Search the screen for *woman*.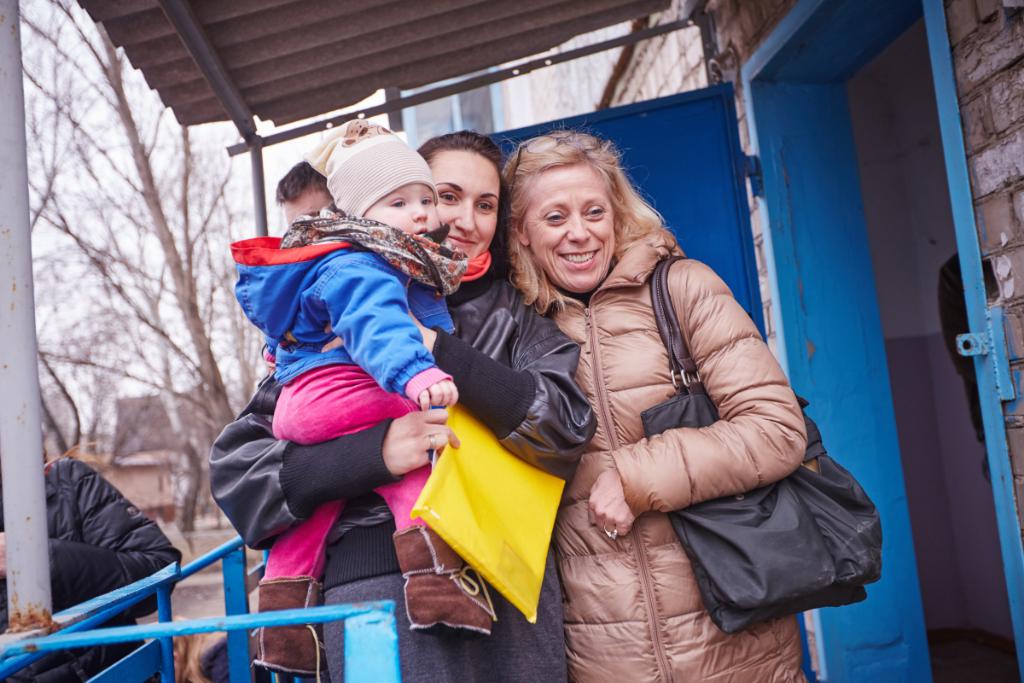
Found at crop(497, 136, 843, 682).
